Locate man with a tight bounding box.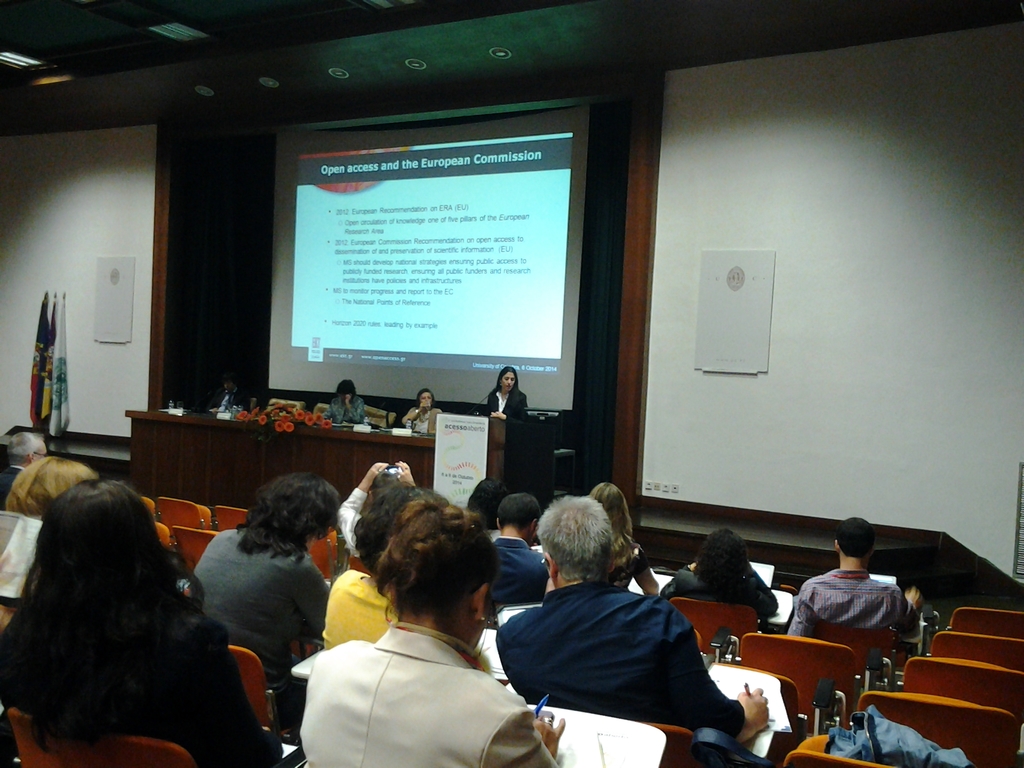
<bbox>783, 516, 922, 645</bbox>.
